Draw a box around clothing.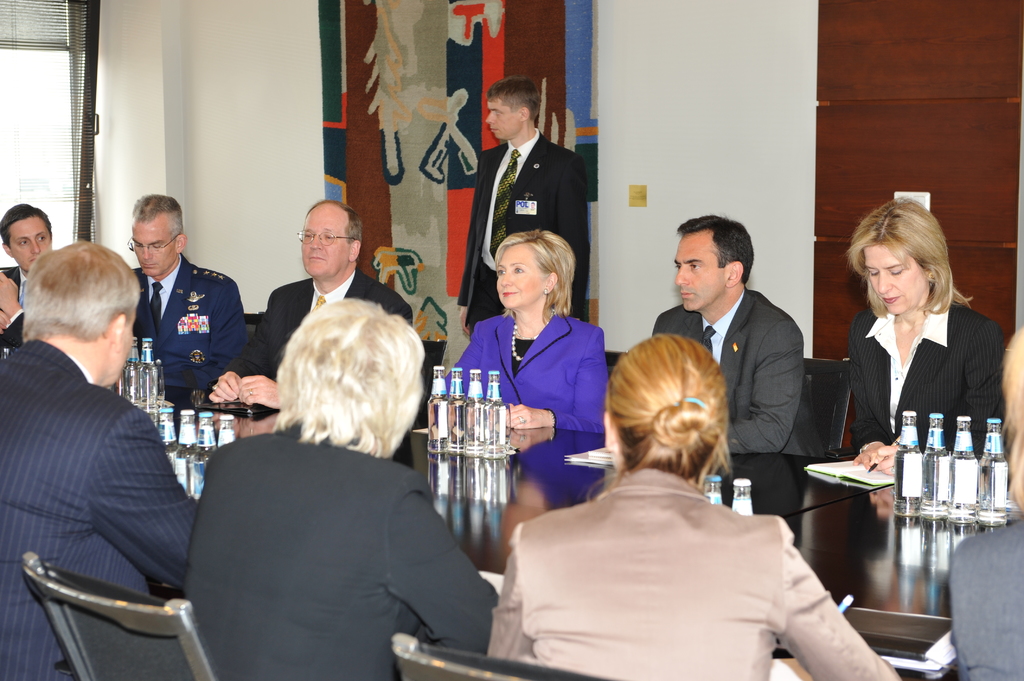
[645, 289, 810, 457].
